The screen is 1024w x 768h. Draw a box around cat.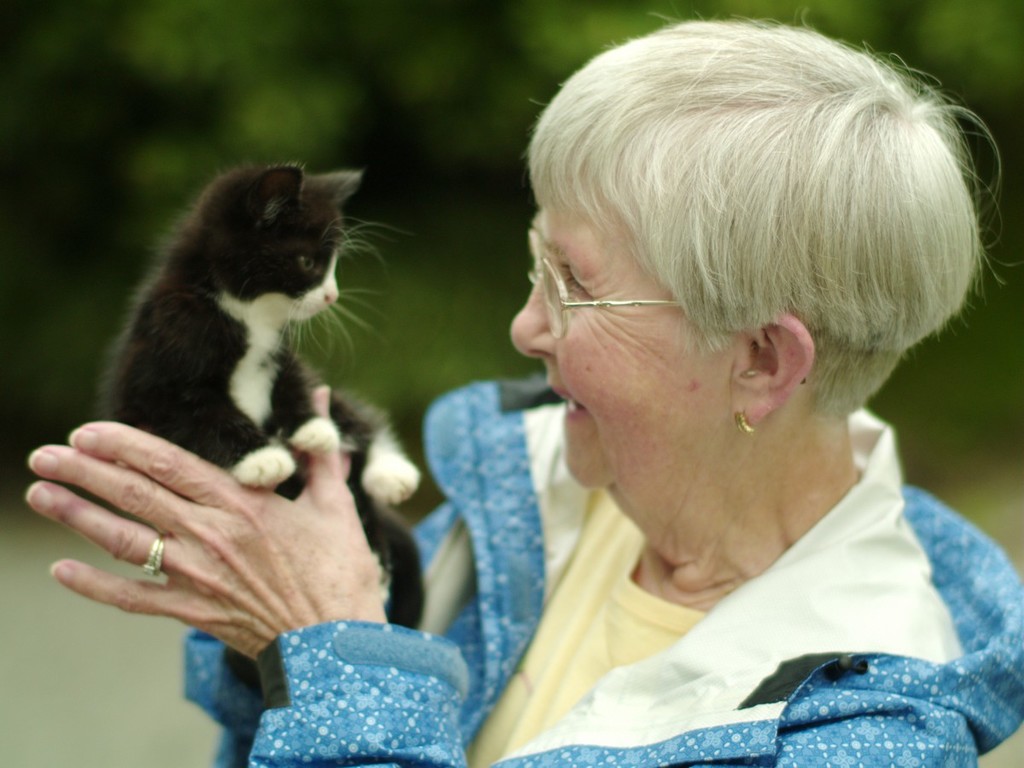
bbox=(97, 164, 433, 701).
